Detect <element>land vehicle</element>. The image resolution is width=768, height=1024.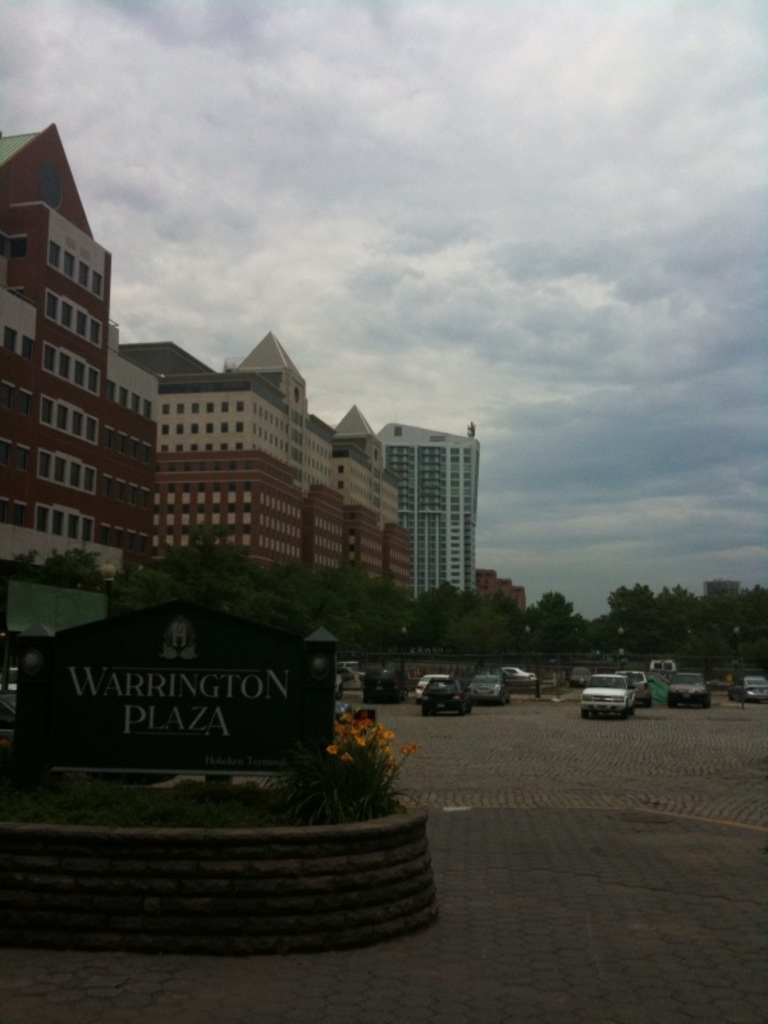
(left=462, top=672, right=511, bottom=710).
